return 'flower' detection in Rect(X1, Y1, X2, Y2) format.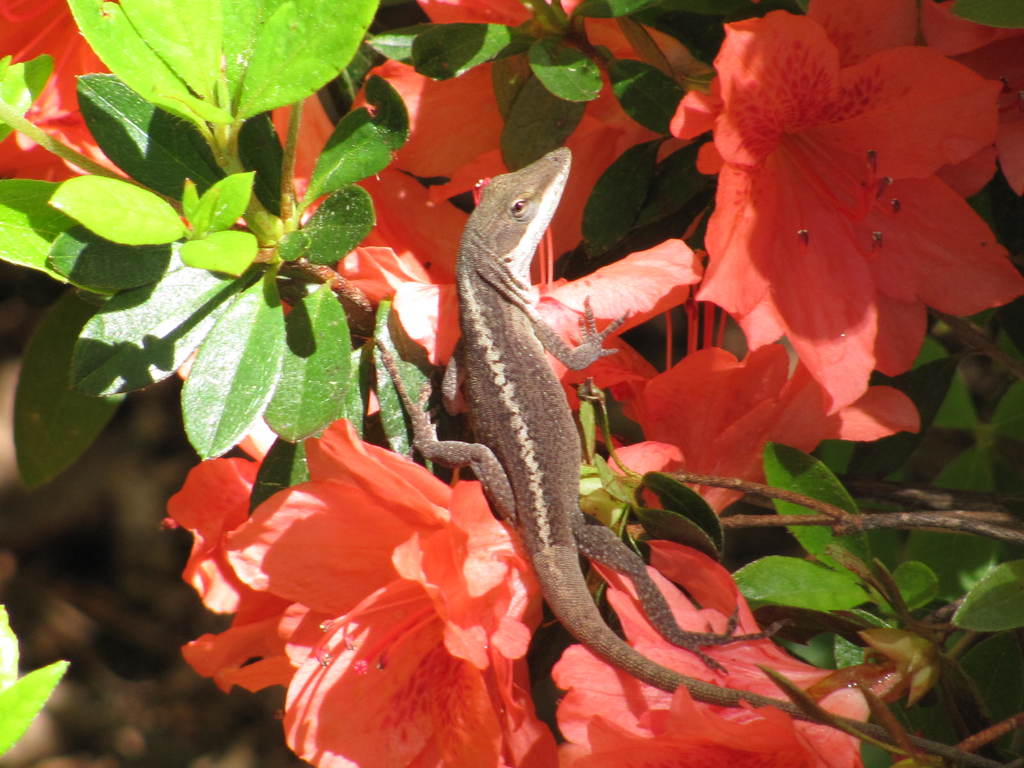
Rect(669, 9, 1015, 454).
